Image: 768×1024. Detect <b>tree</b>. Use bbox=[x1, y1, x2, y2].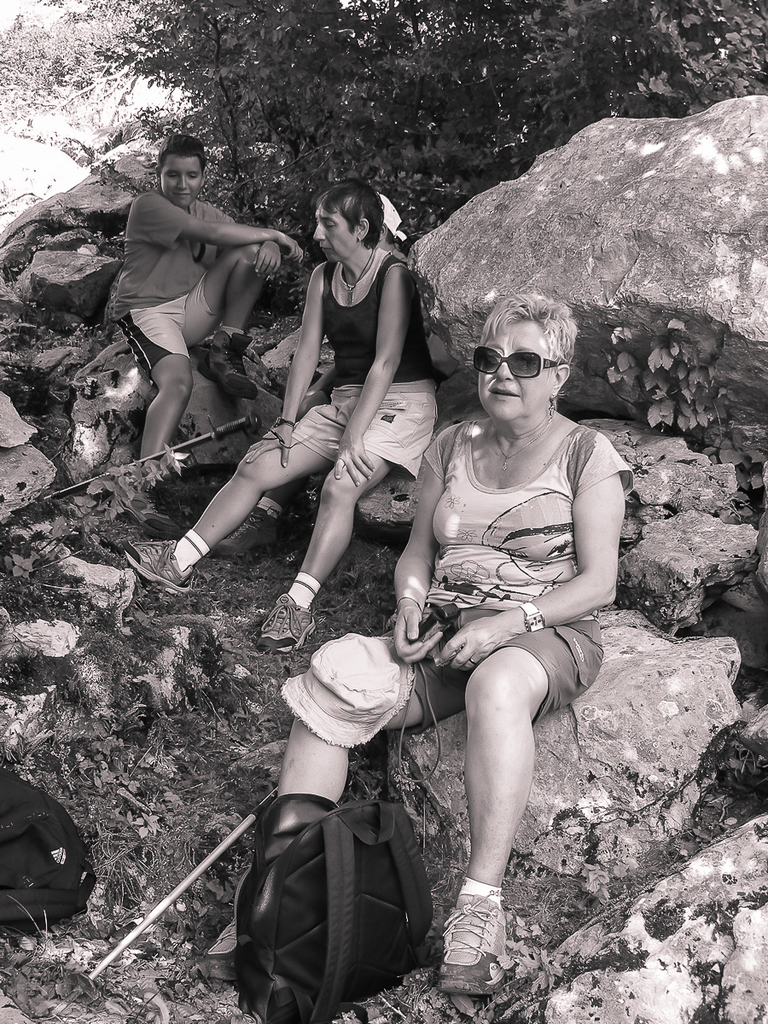
bbox=[90, 0, 602, 271].
